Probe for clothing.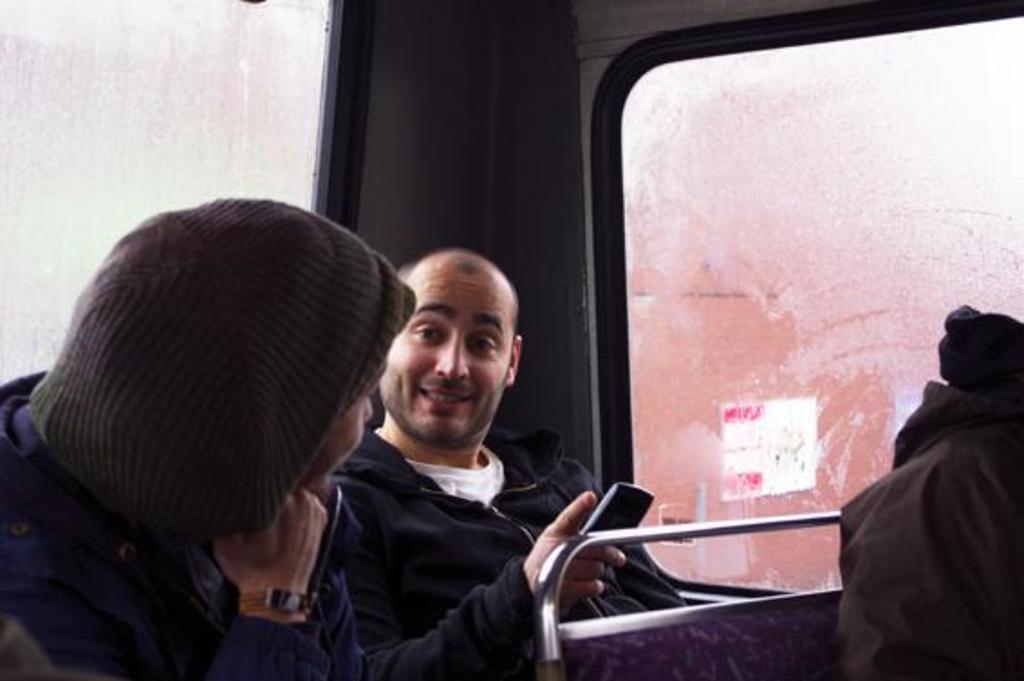
Probe result: BBox(0, 202, 544, 679).
